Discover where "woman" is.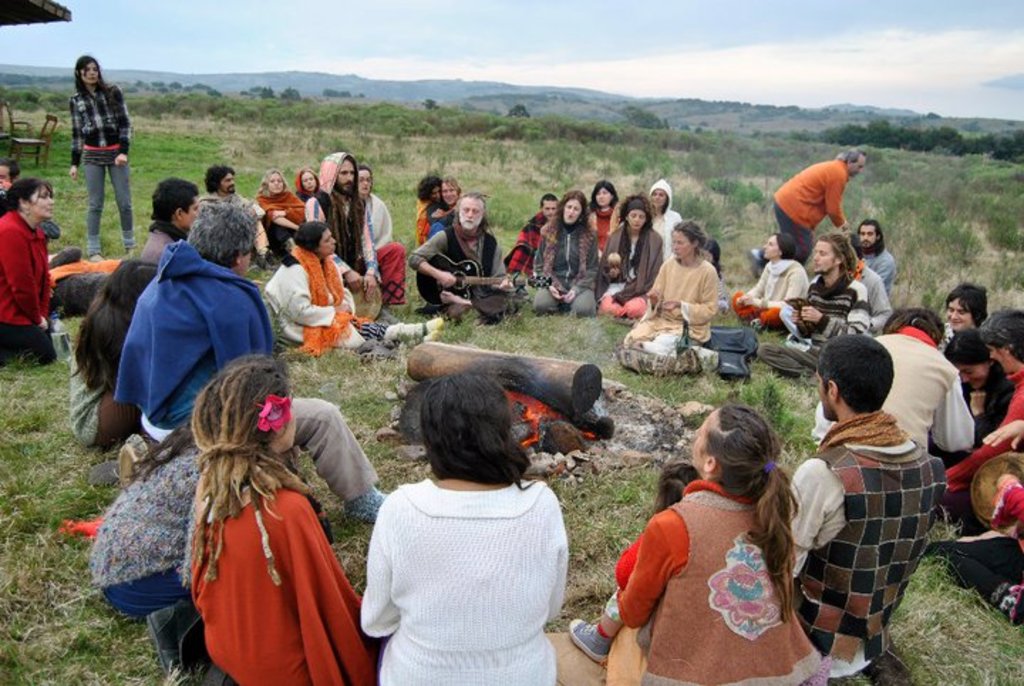
Discovered at <region>267, 221, 366, 349</region>.
